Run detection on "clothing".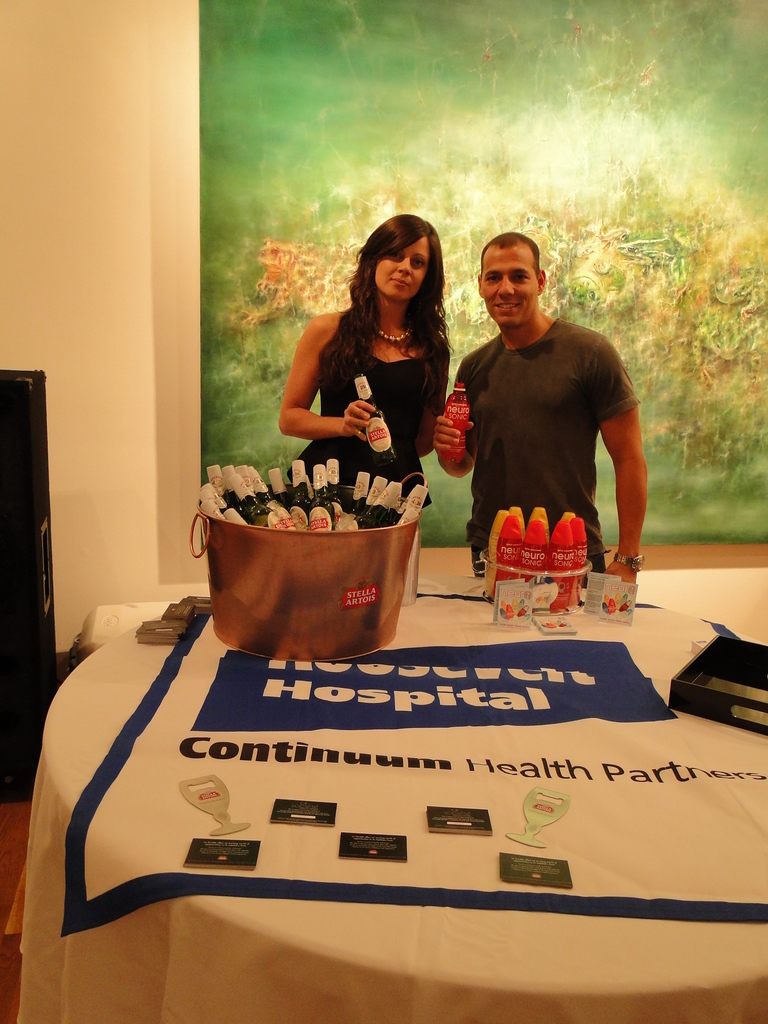
Result: (x1=447, y1=318, x2=634, y2=579).
